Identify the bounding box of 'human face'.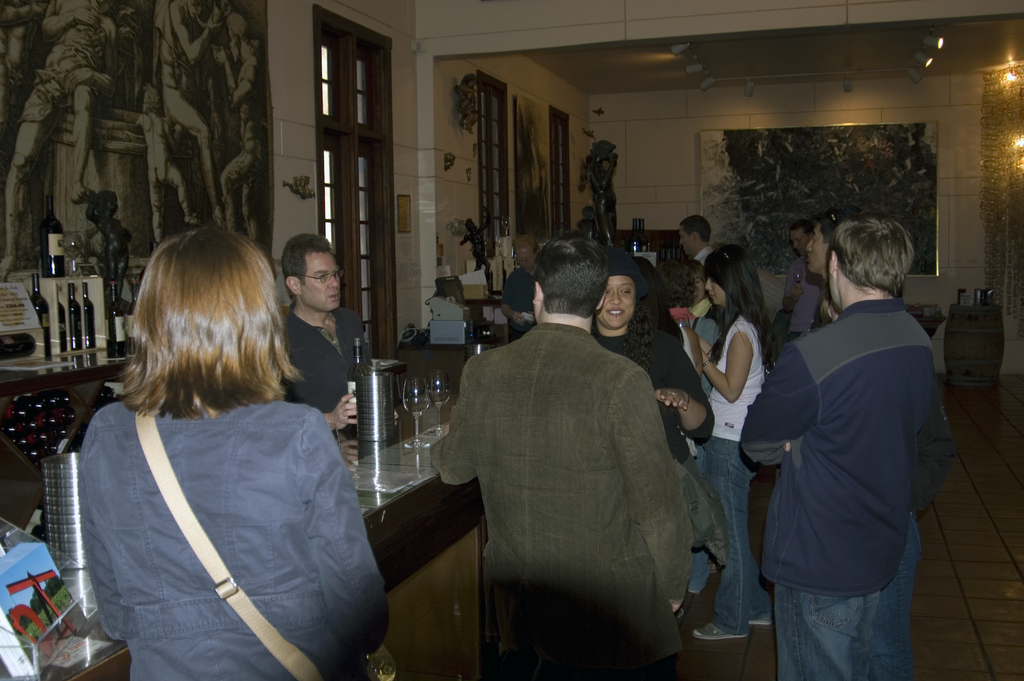
Rect(703, 277, 724, 306).
